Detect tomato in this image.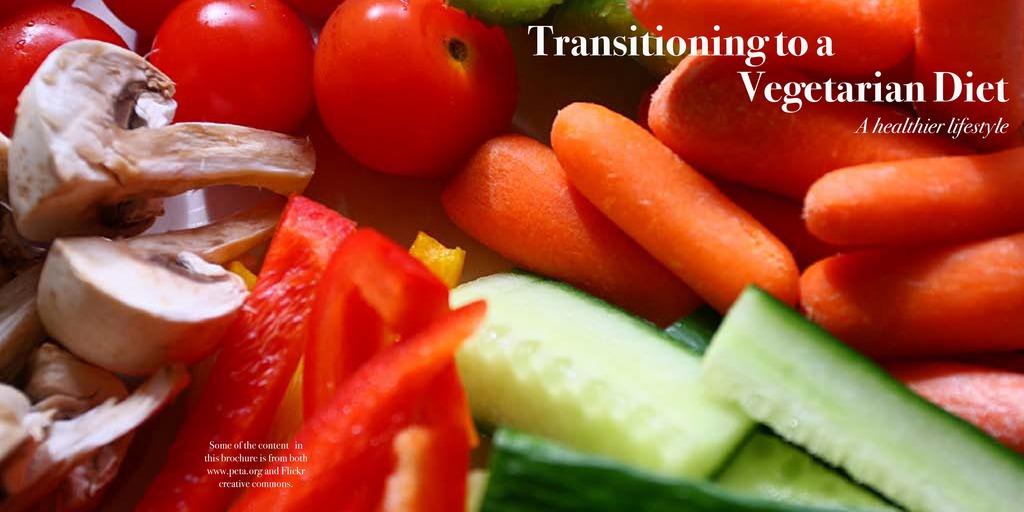
Detection: [0,4,129,140].
